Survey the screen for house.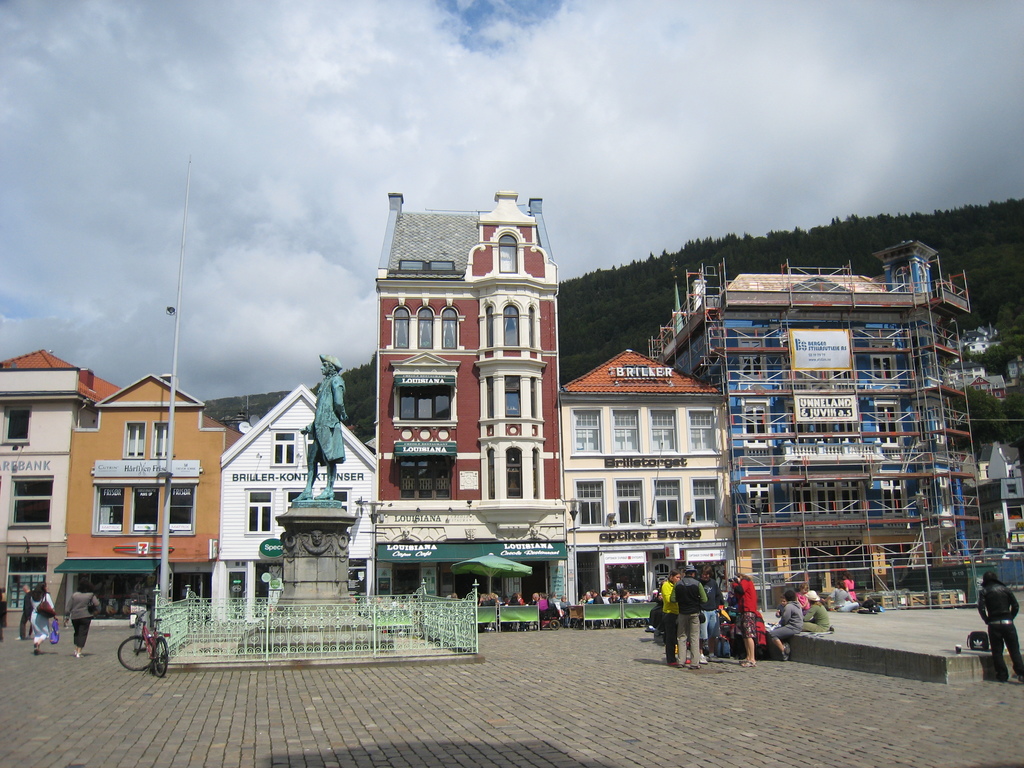
Survey found: pyautogui.locateOnScreen(58, 368, 247, 621).
